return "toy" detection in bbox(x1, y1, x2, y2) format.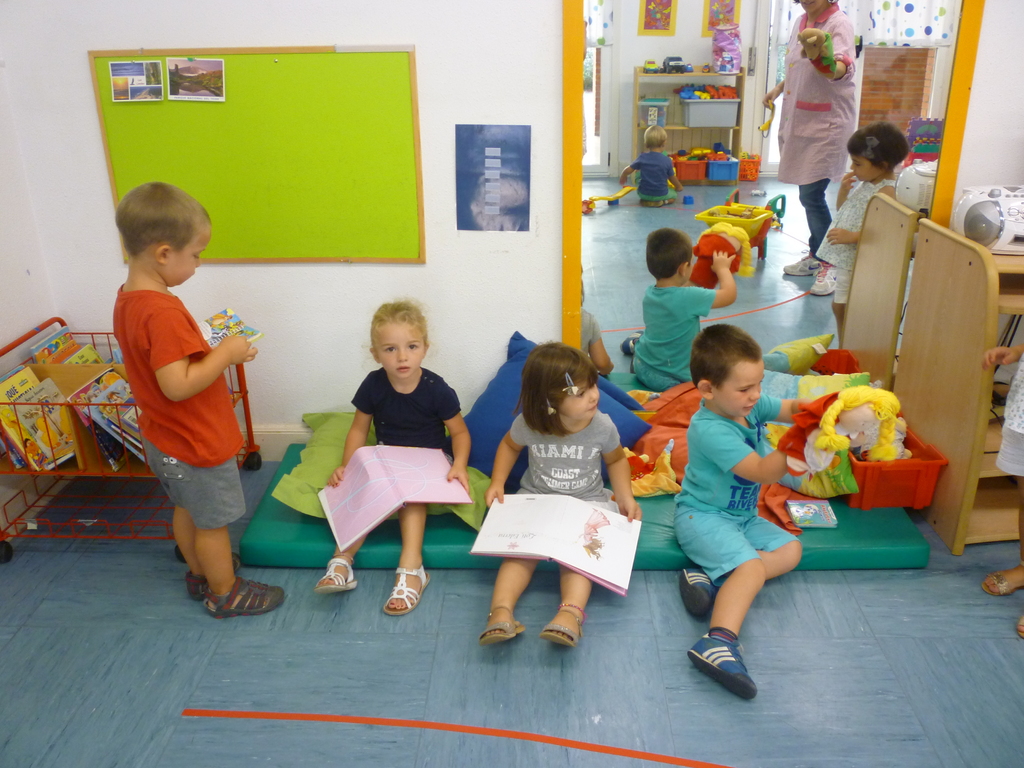
bbox(646, 60, 655, 69).
